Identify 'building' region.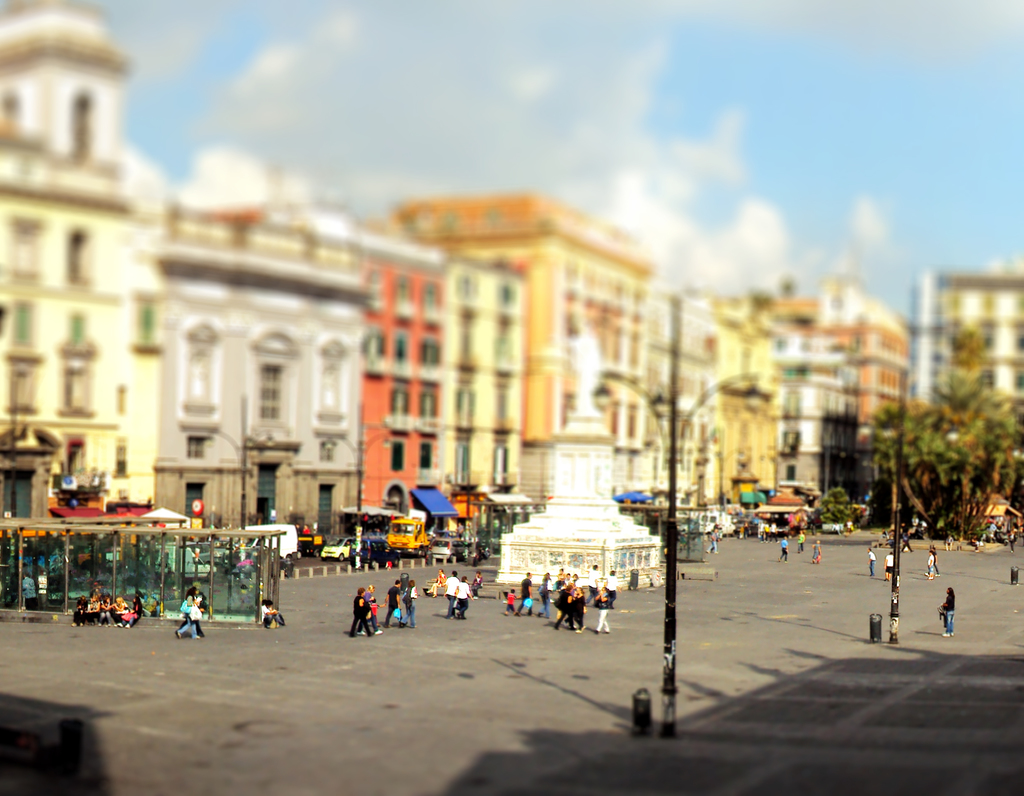
Region: [0,0,170,578].
